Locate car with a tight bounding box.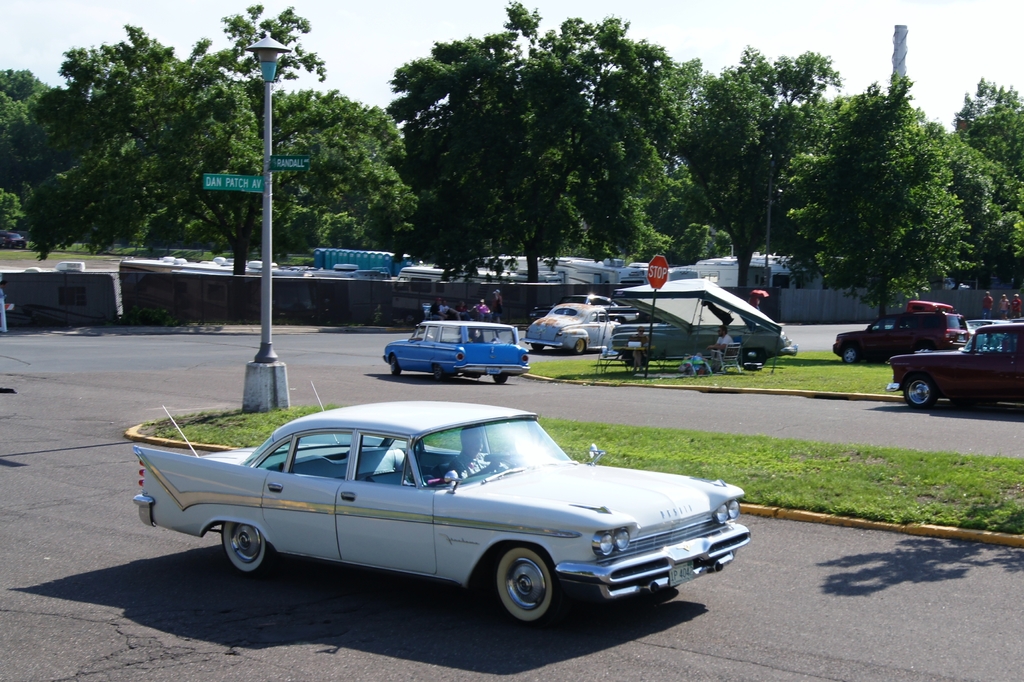
bbox(527, 294, 639, 323).
